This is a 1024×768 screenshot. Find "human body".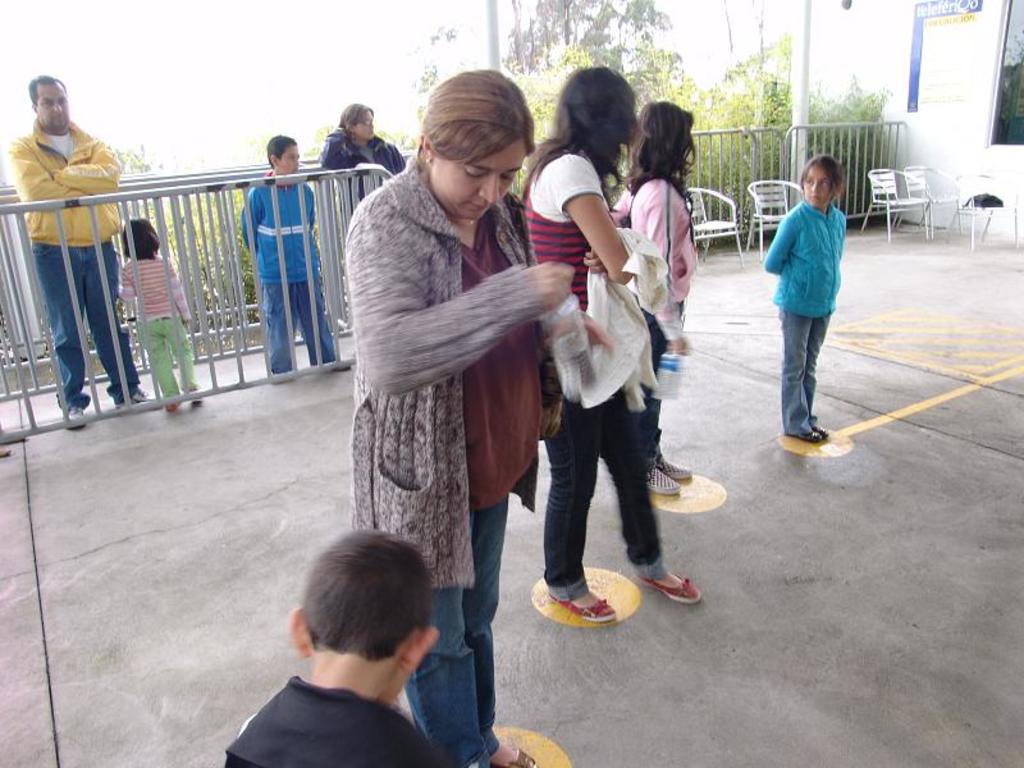
Bounding box: <bbox>118, 218, 205, 416</bbox>.
